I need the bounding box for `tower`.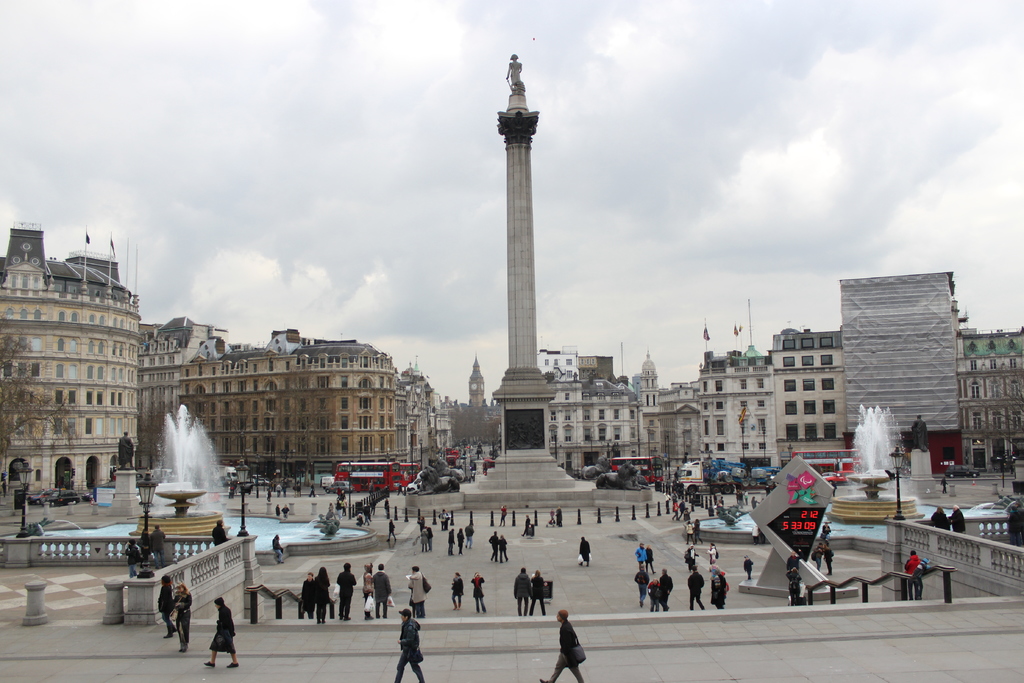
Here it is: bbox=(5, 201, 153, 503).
